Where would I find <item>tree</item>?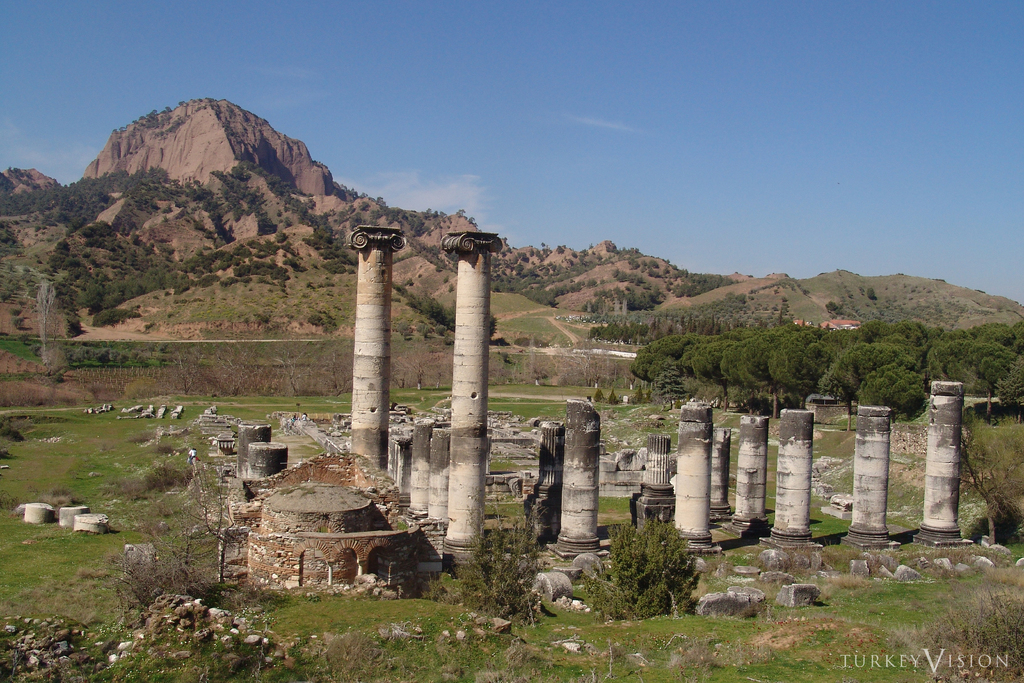
At pyautogui.locateOnScreen(687, 327, 725, 384).
